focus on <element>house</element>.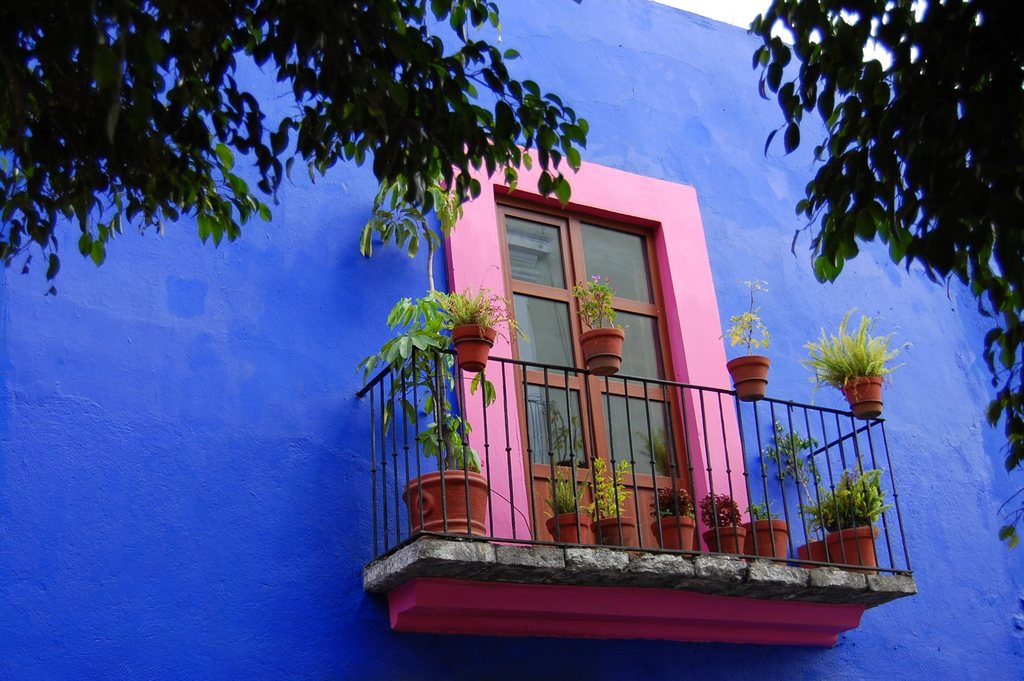
Focused at (x1=101, y1=36, x2=1023, y2=616).
